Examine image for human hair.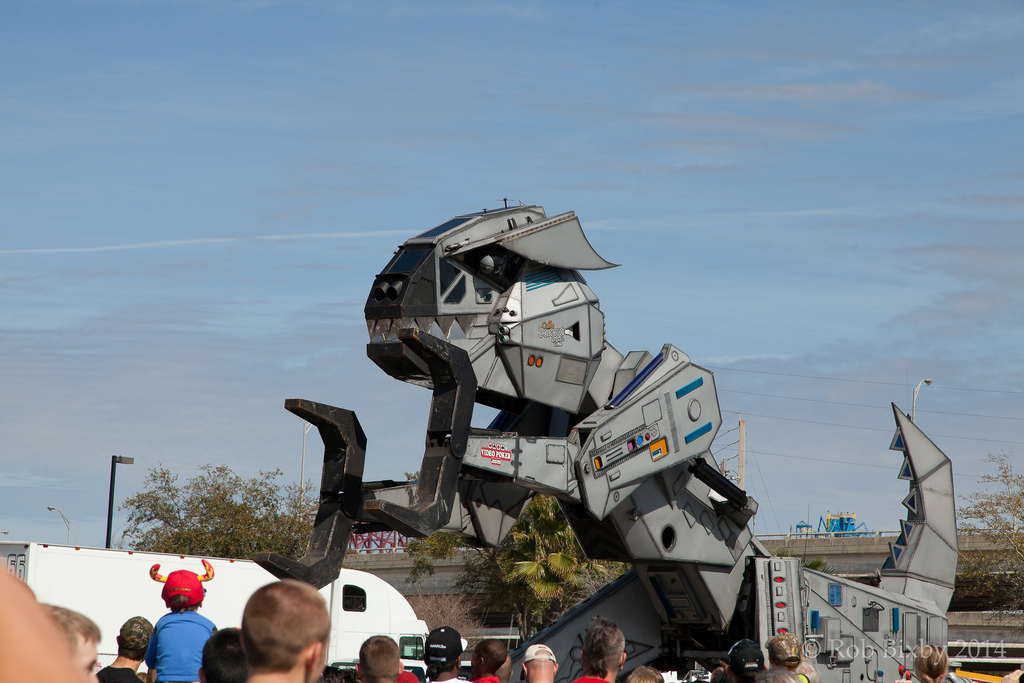
Examination result: box(913, 646, 951, 682).
